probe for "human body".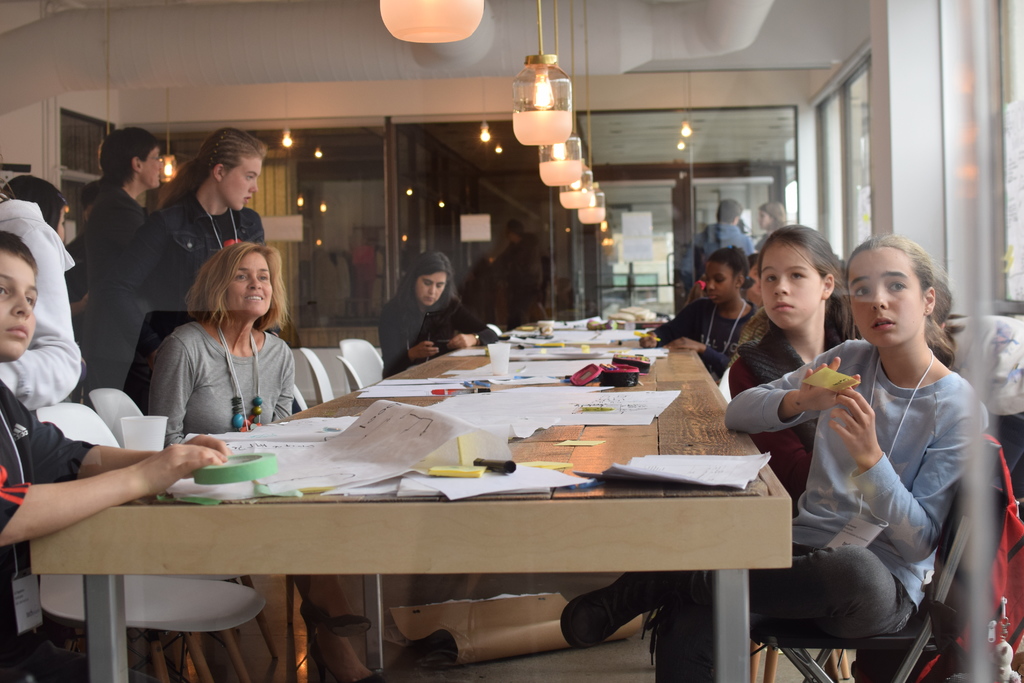
Probe result: (left=808, top=234, right=998, bottom=680).
